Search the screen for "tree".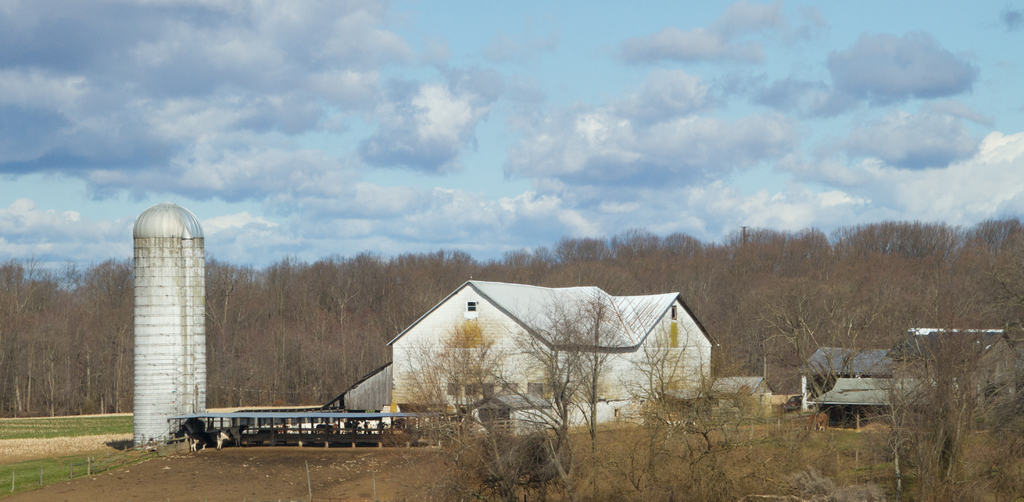
Found at [425, 371, 569, 501].
